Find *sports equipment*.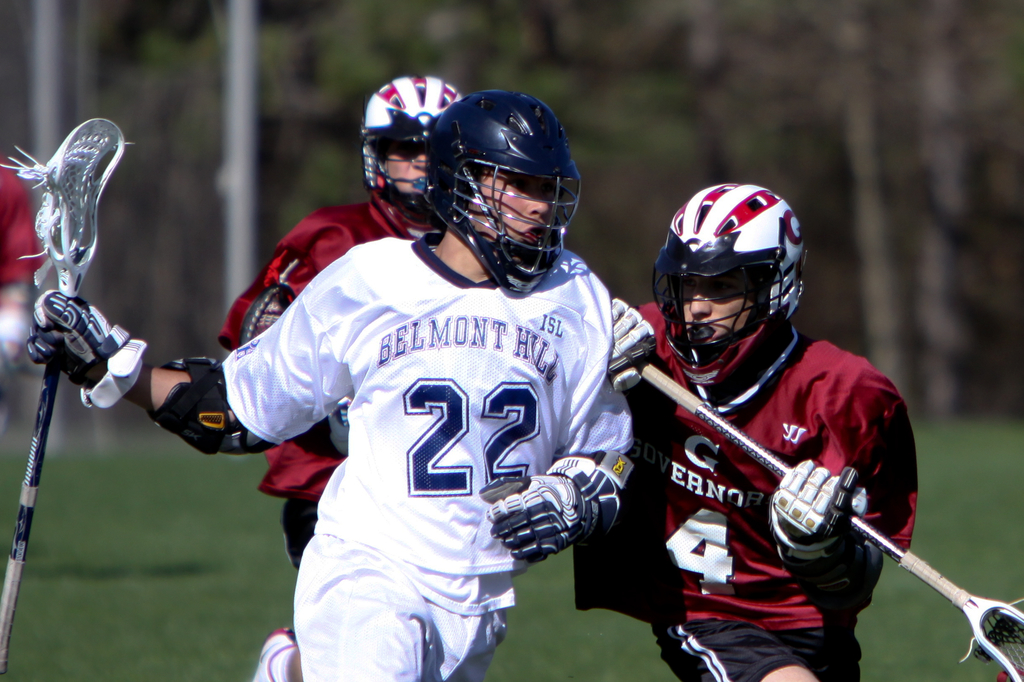
region(483, 449, 633, 562).
